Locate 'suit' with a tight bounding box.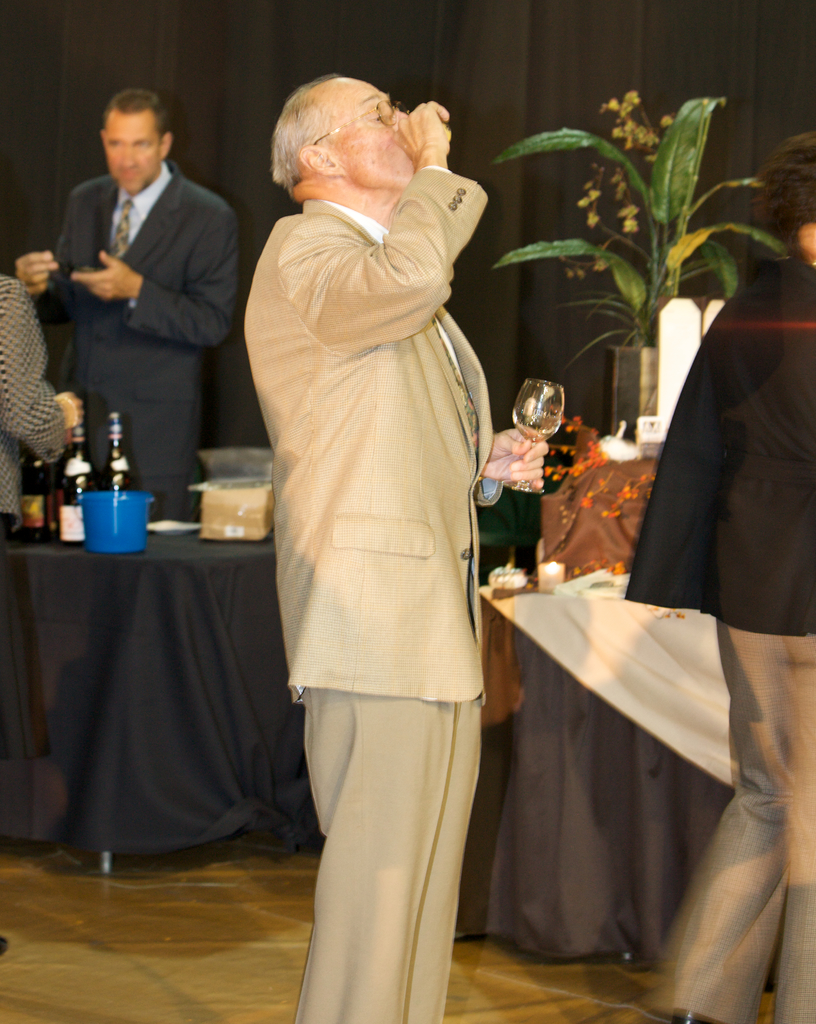
bbox=[246, 166, 487, 1023].
